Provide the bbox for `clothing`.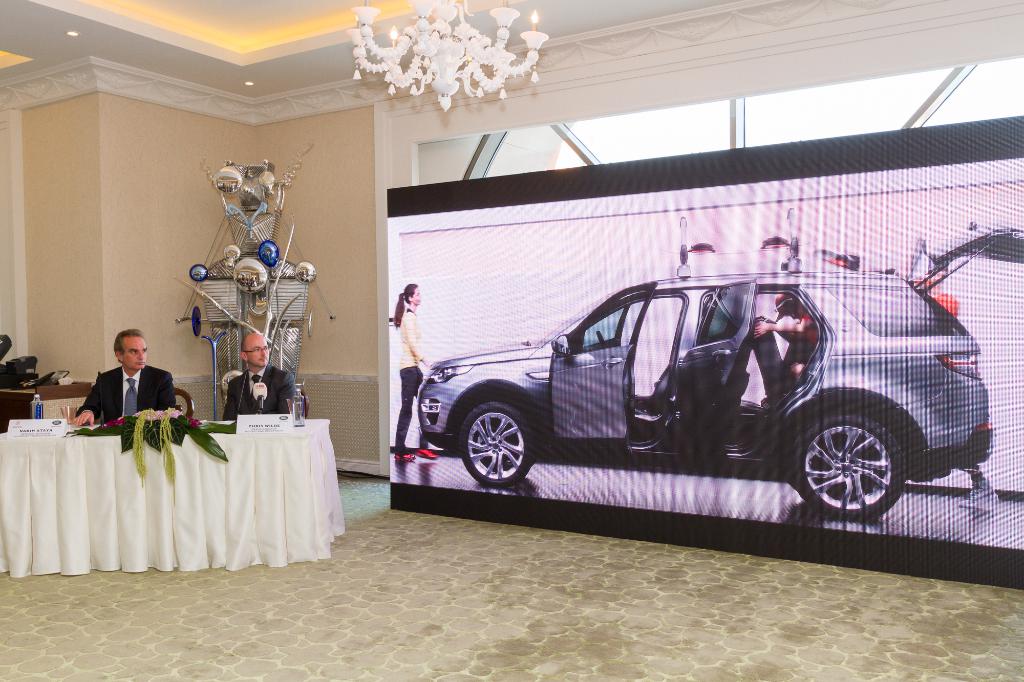
detection(394, 307, 437, 452).
